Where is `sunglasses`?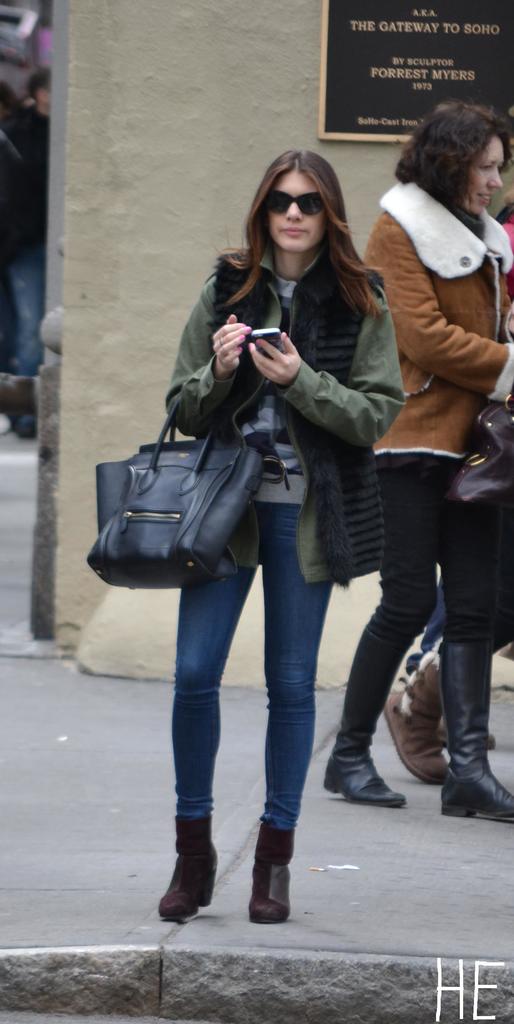
[263,193,321,216].
